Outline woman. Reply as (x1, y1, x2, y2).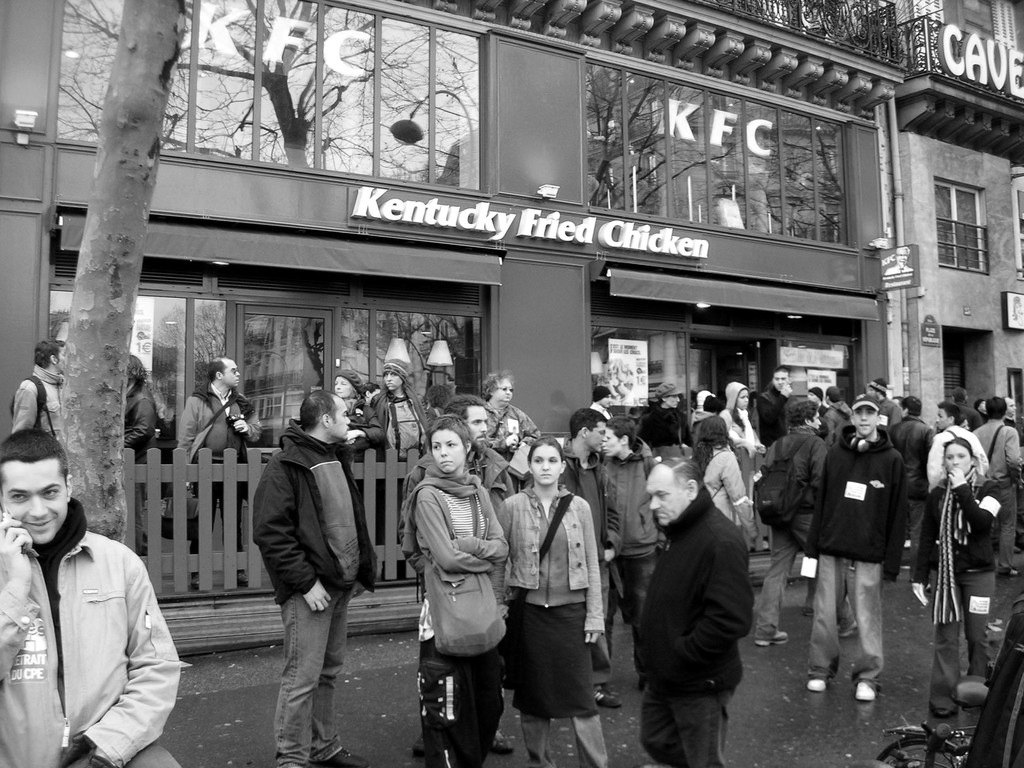
(125, 353, 161, 544).
